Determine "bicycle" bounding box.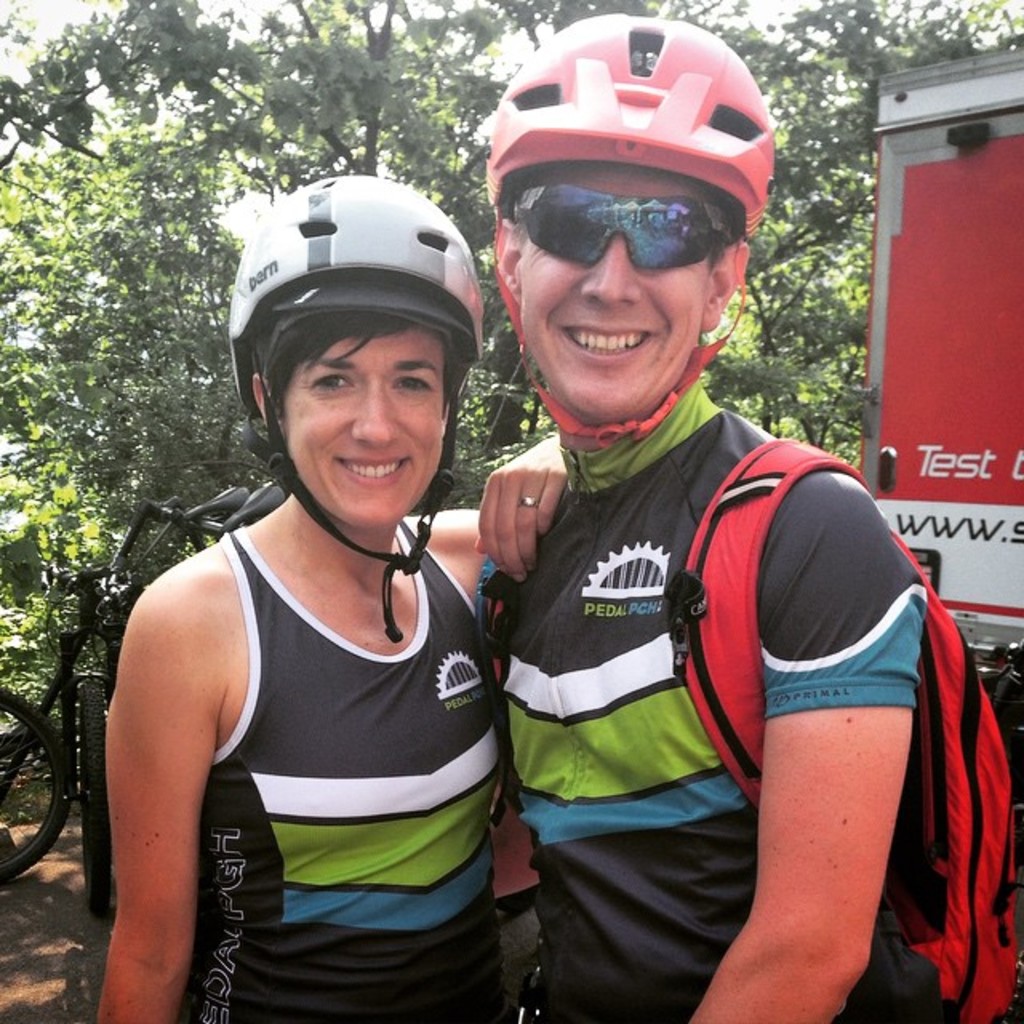
Determined: x1=70, y1=478, x2=286, y2=922.
